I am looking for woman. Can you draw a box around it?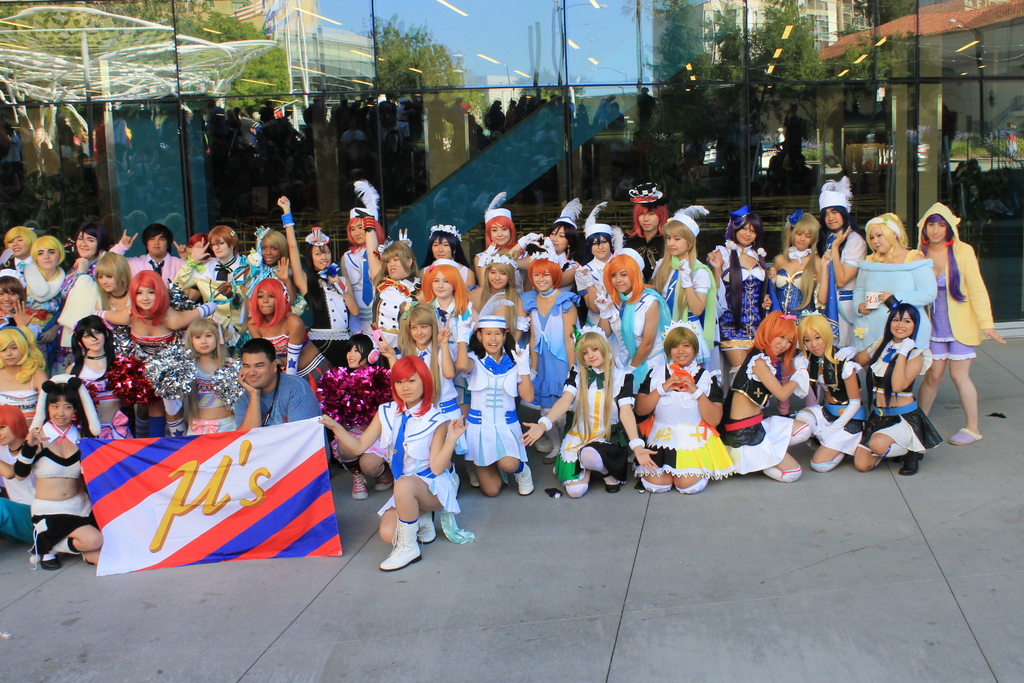
Sure, the bounding box is (337, 178, 379, 340).
